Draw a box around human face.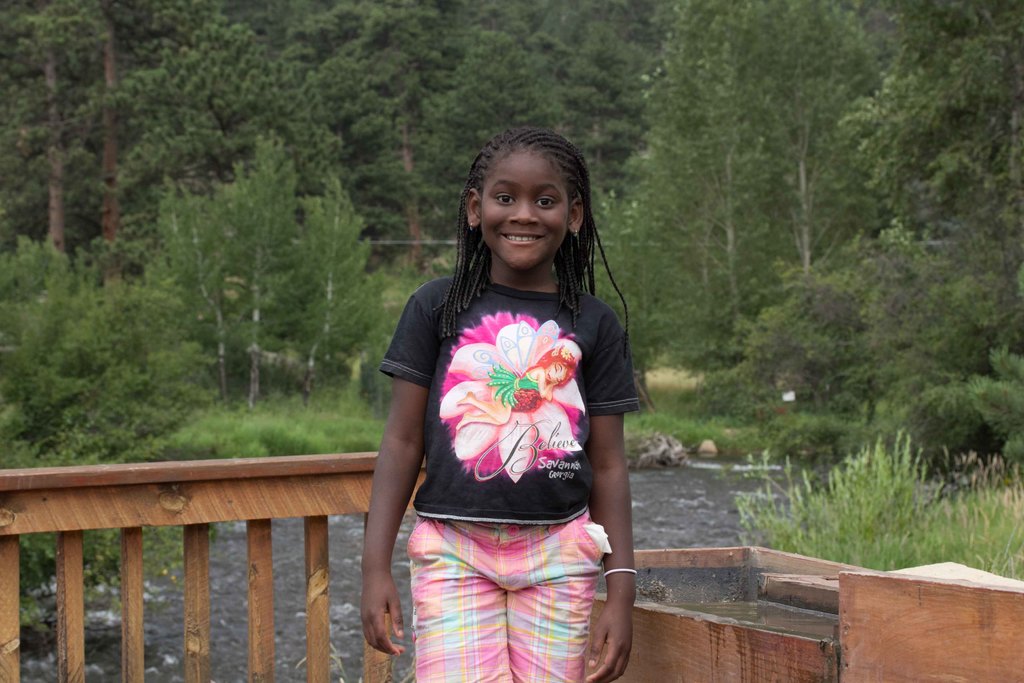
478/152/570/269.
